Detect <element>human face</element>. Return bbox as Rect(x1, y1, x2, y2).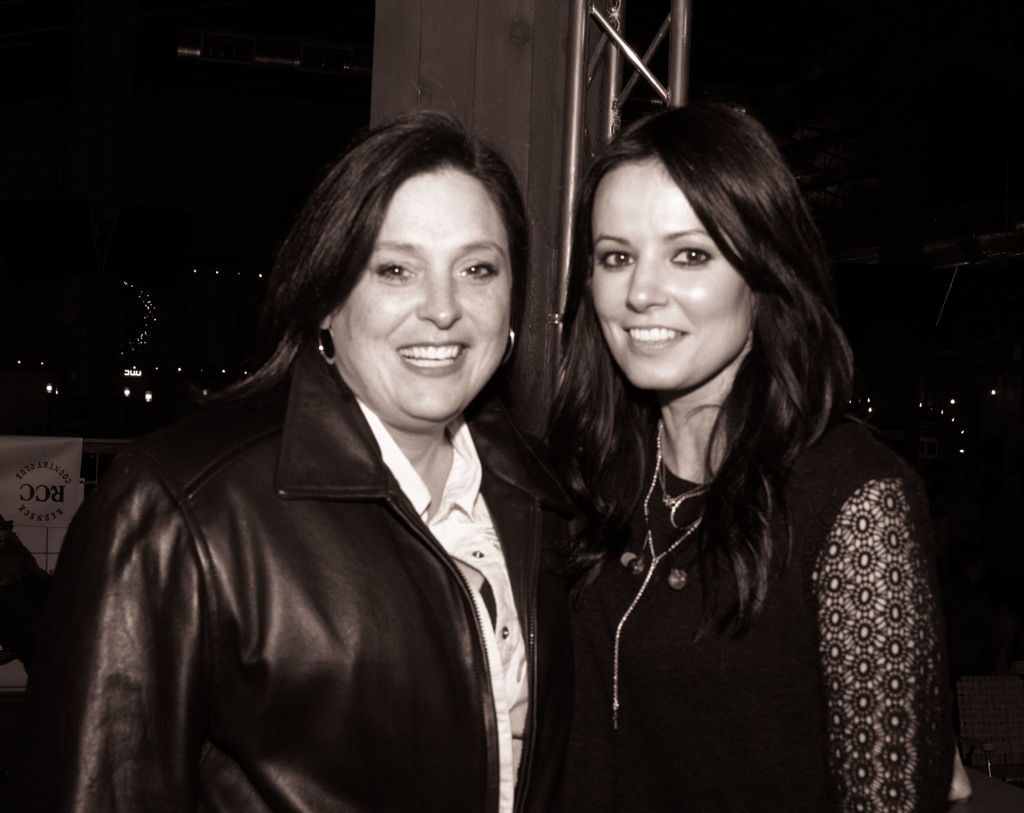
Rect(593, 156, 751, 392).
